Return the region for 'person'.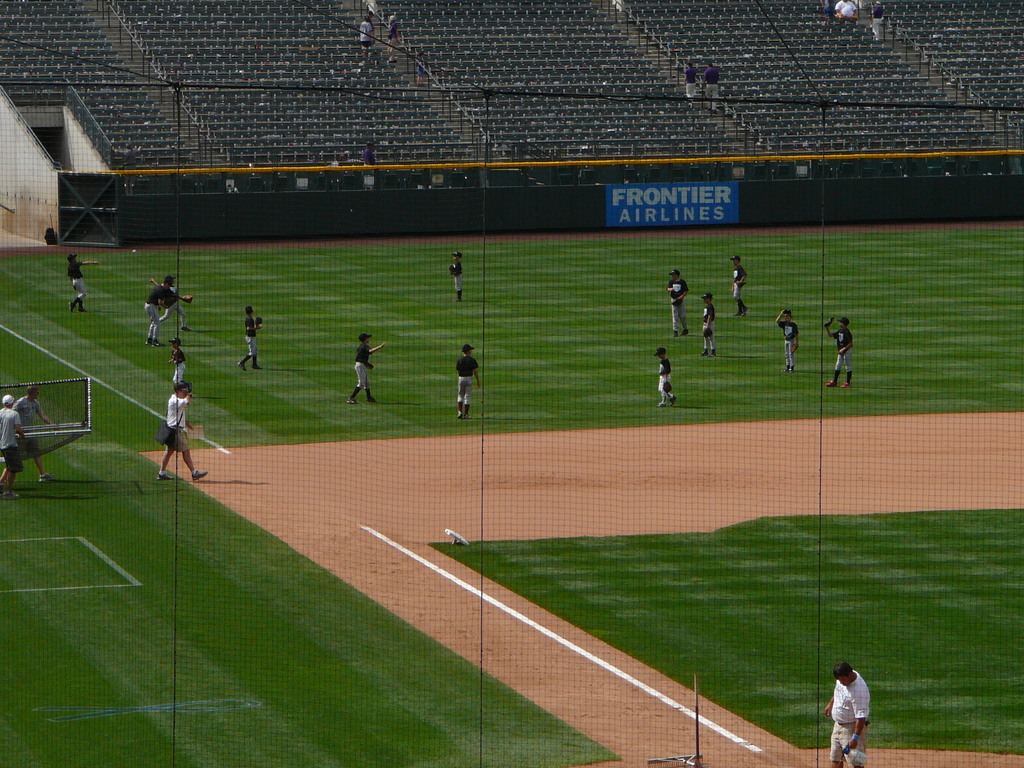
l=166, t=333, r=190, b=387.
